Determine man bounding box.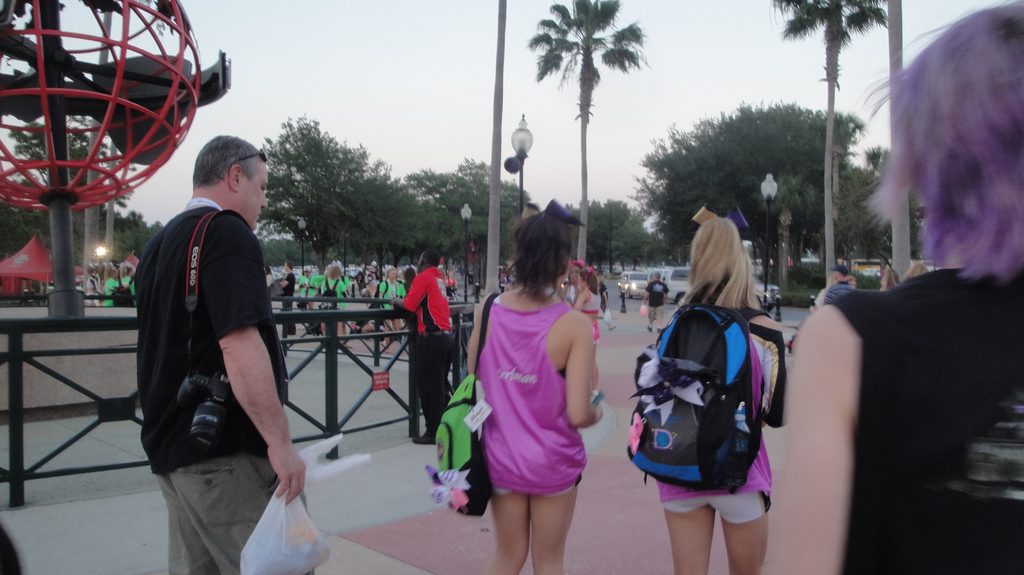
Determined: crop(134, 130, 314, 574).
